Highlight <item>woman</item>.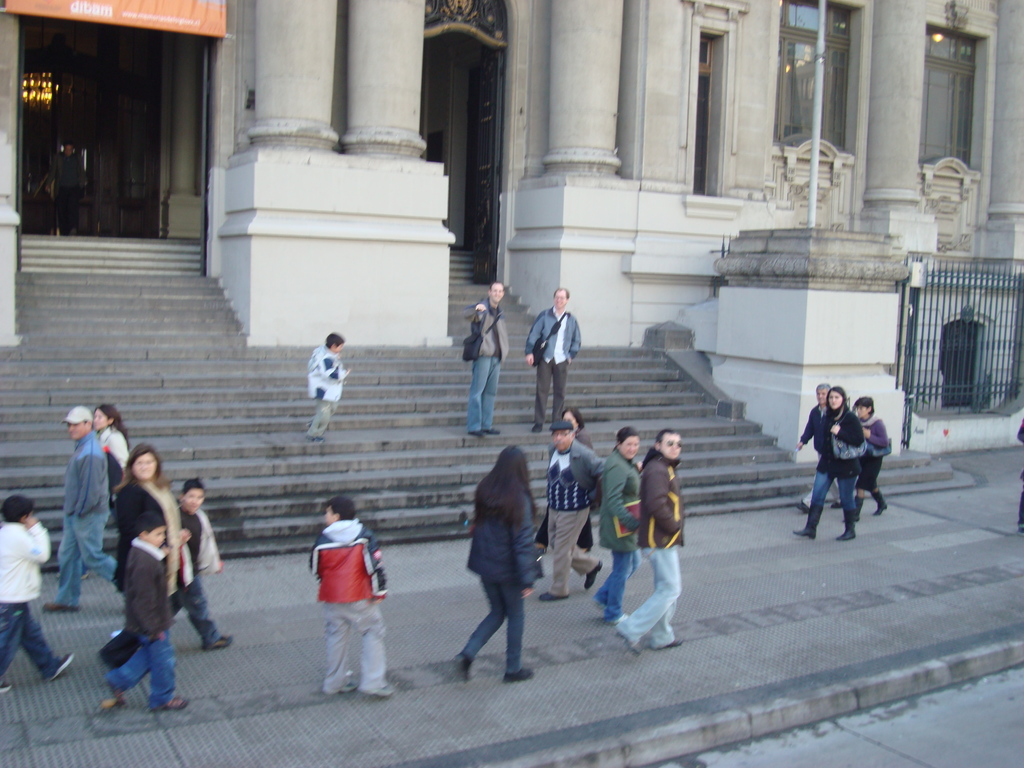
Highlighted region: l=592, t=431, r=646, b=632.
